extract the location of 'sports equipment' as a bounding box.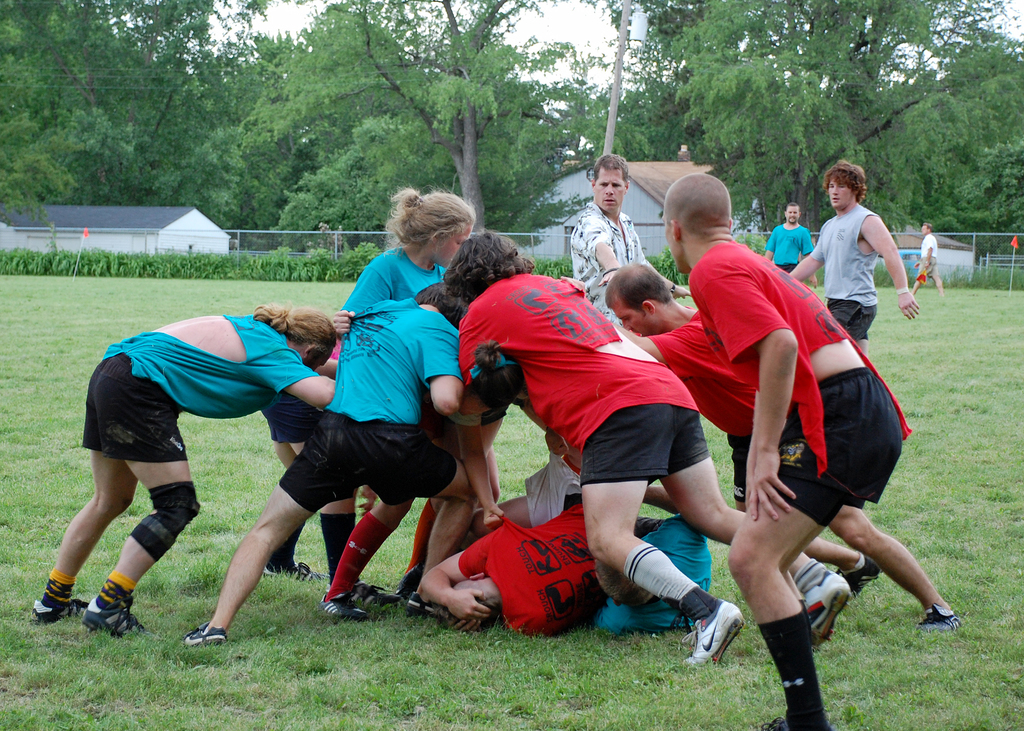
<box>81,595,143,642</box>.
